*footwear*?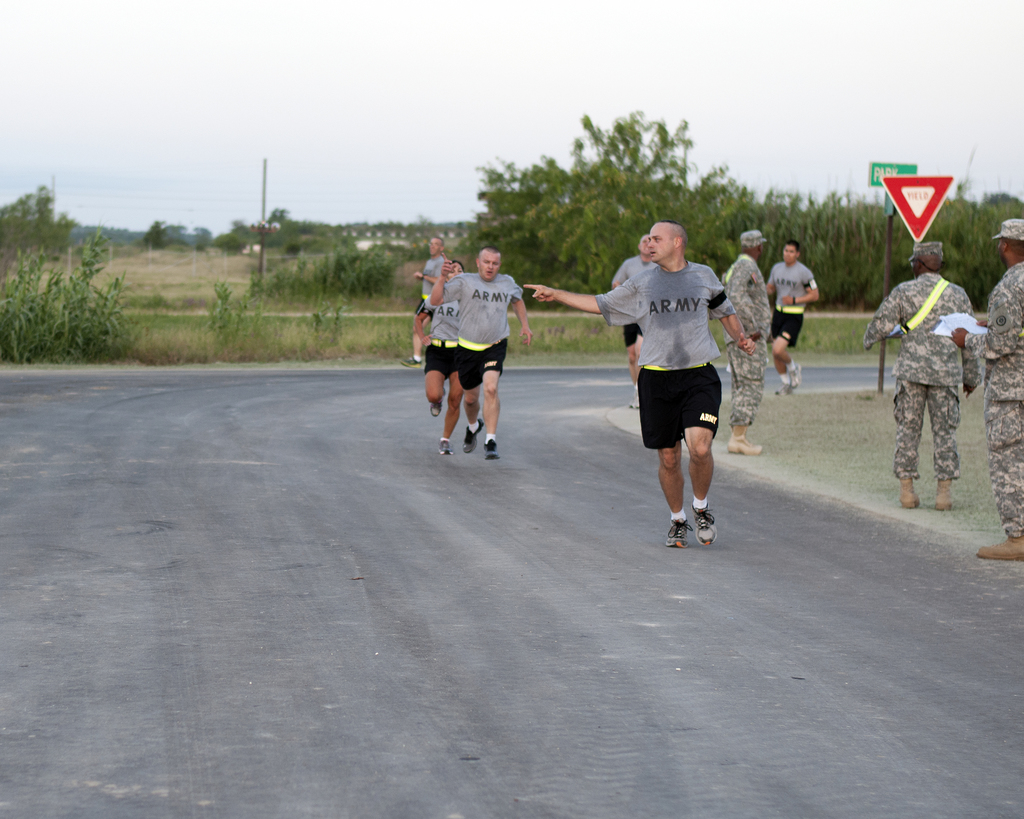
(401,357,422,368)
